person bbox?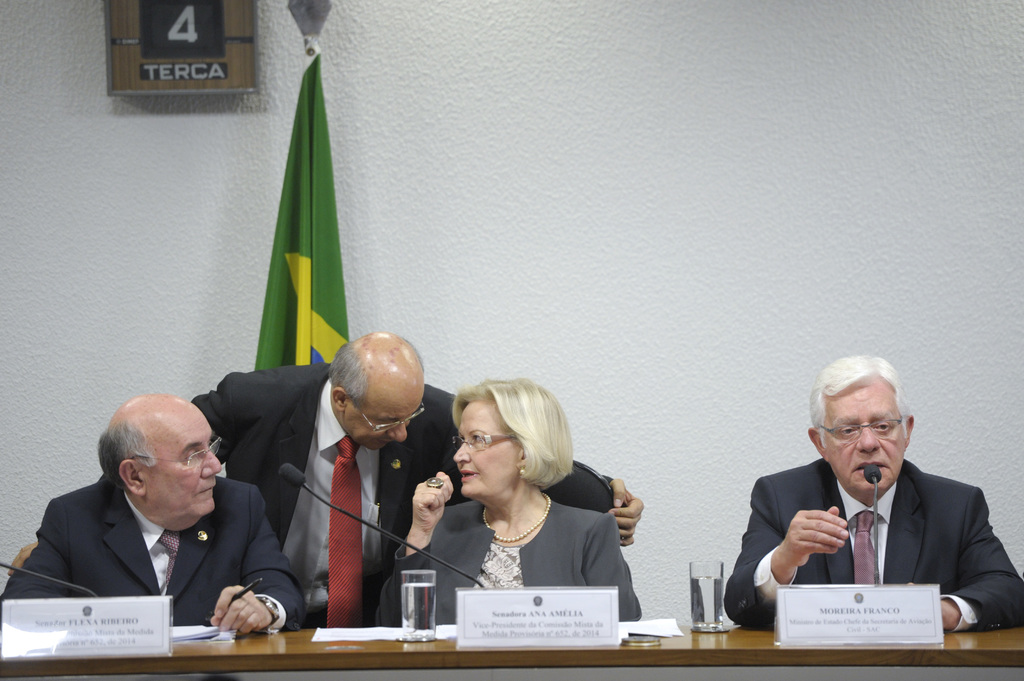
<region>5, 392, 305, 631</region>
